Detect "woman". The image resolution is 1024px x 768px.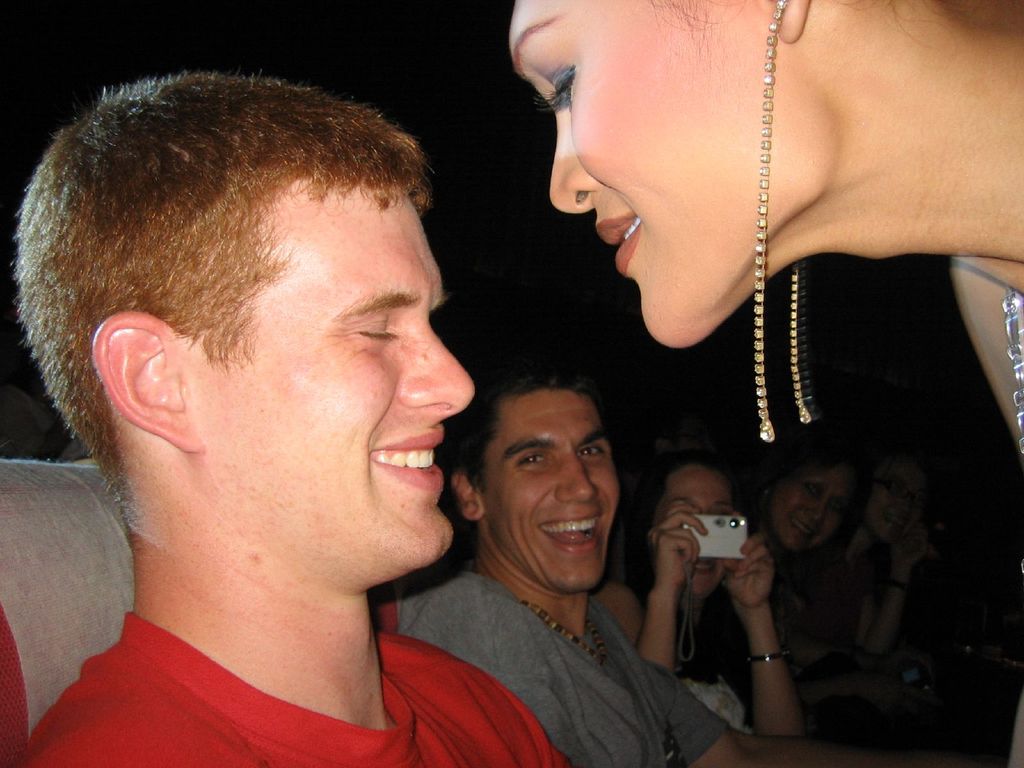
bbox=(456, 0, 1023, 611).
